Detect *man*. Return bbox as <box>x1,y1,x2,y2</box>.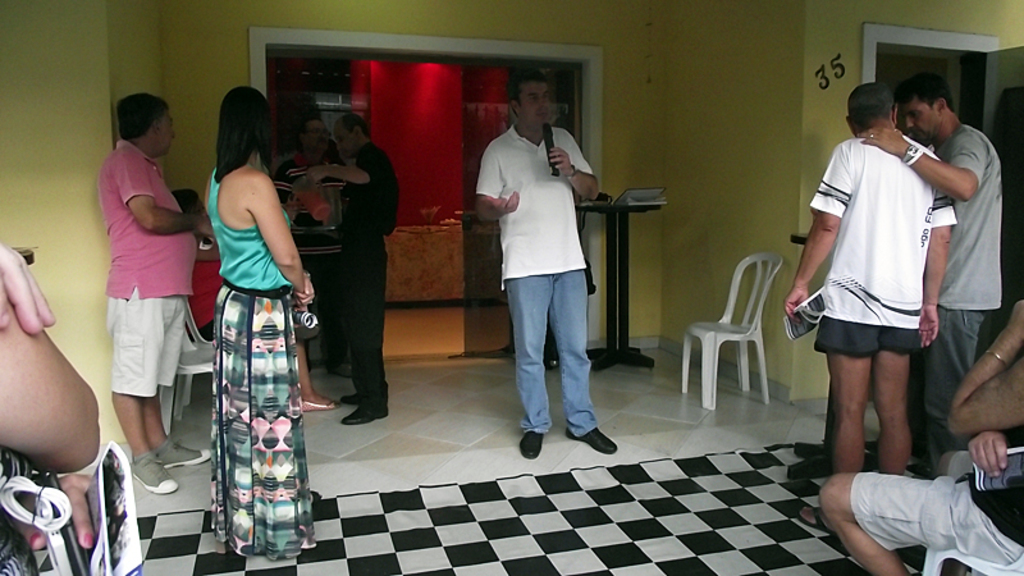
<box>818,297,1023,575</box>.
